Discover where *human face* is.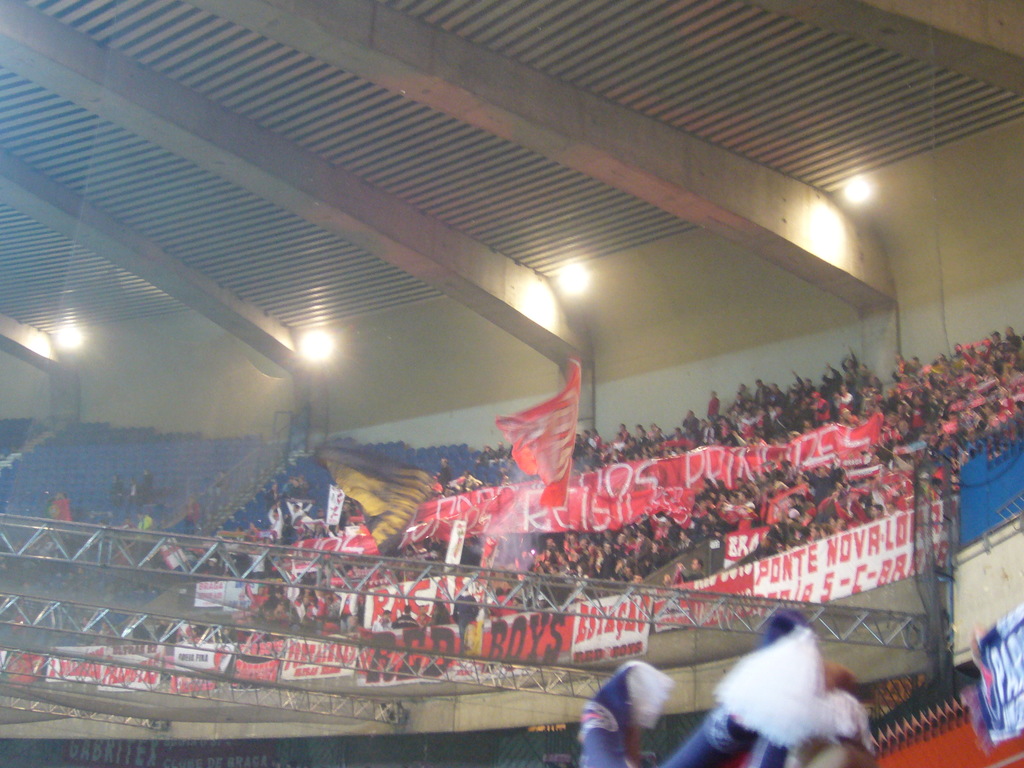
Discovered at BBox(689, 561, 694, 570).
